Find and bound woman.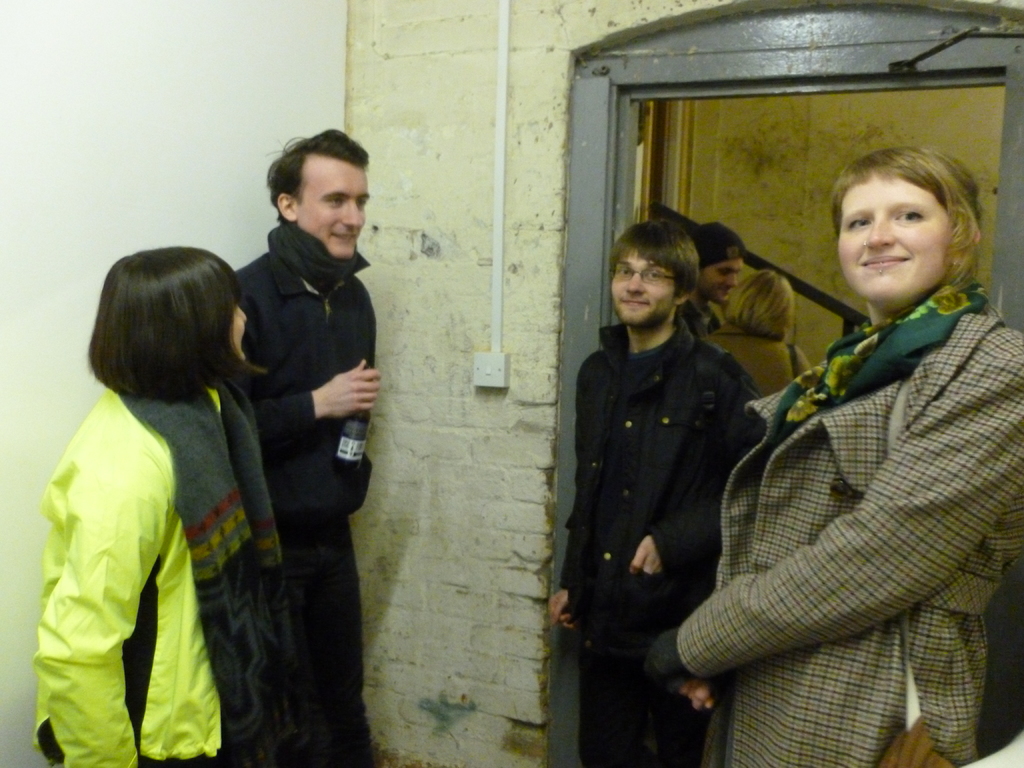
Bound: crop(27, 242, 325, 767).
